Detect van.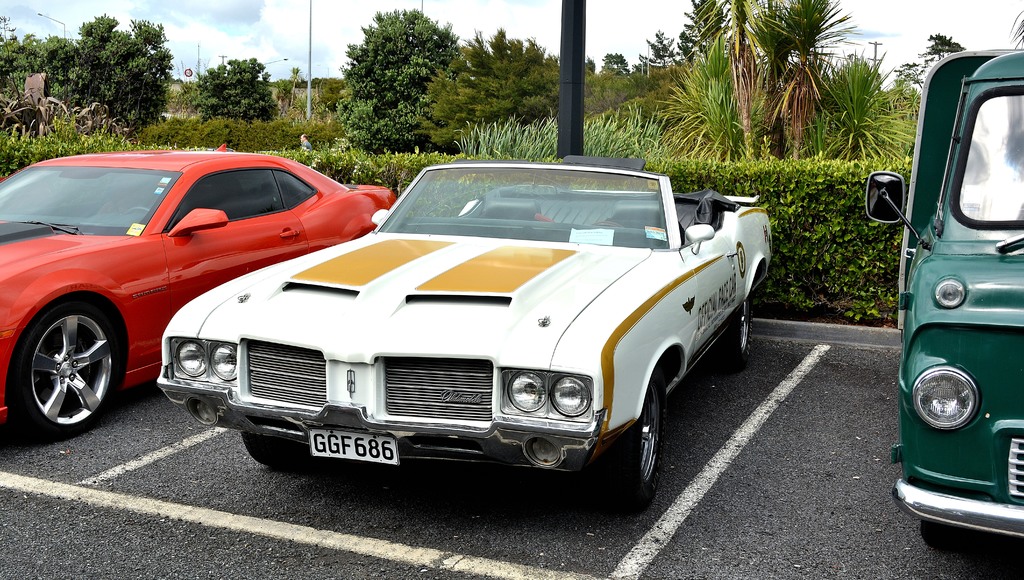
Detected at x1=862 y1=45 x2=1023 y2=550.
